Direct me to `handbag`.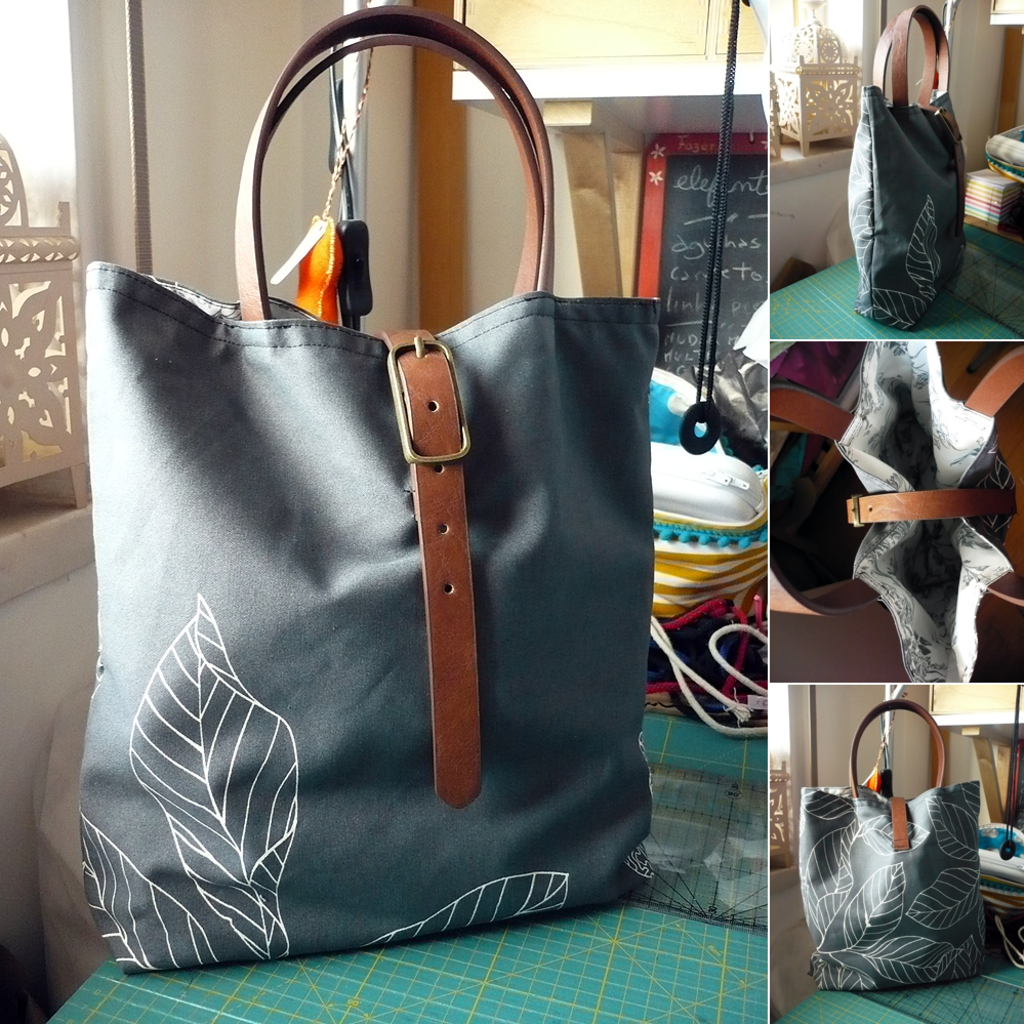
Direction: locate(796, 697, 995, 996).
